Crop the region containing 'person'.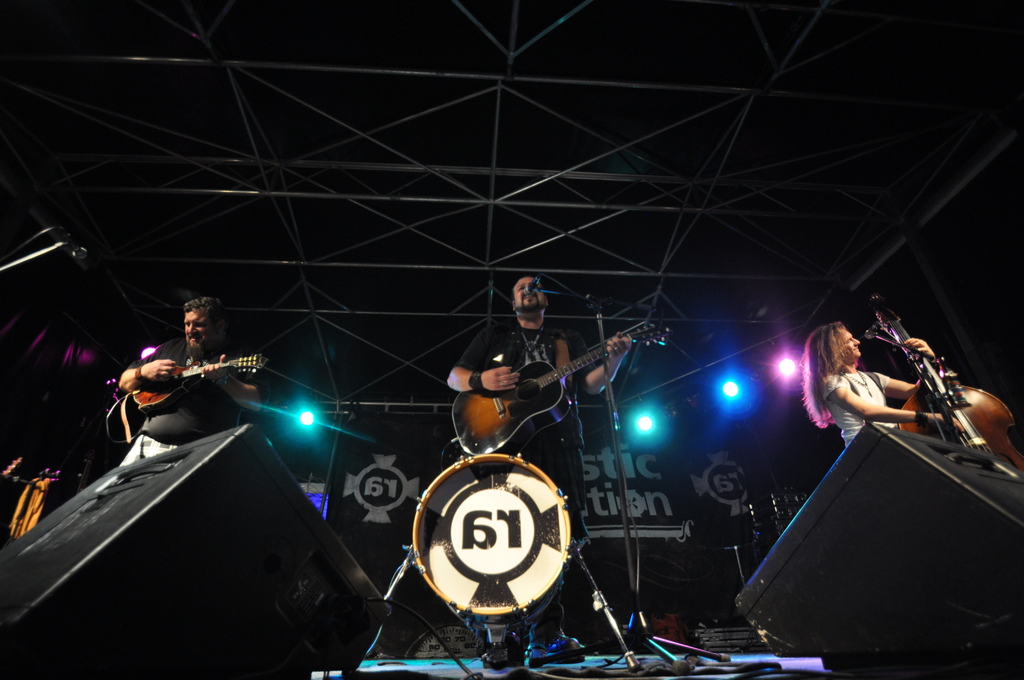
Crop region: 795:318:971:449.
